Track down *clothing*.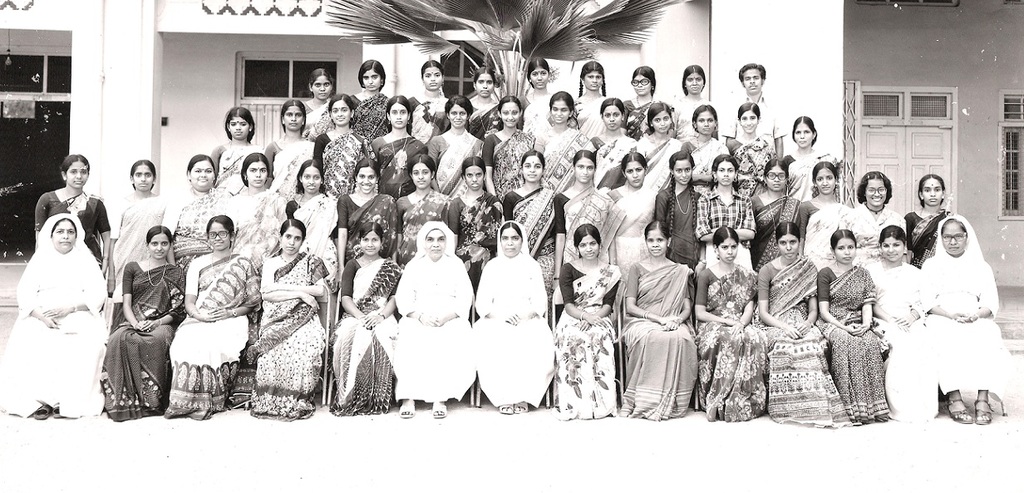
Tracked to <bbox>396, 180, 469, 254</bbox>.
